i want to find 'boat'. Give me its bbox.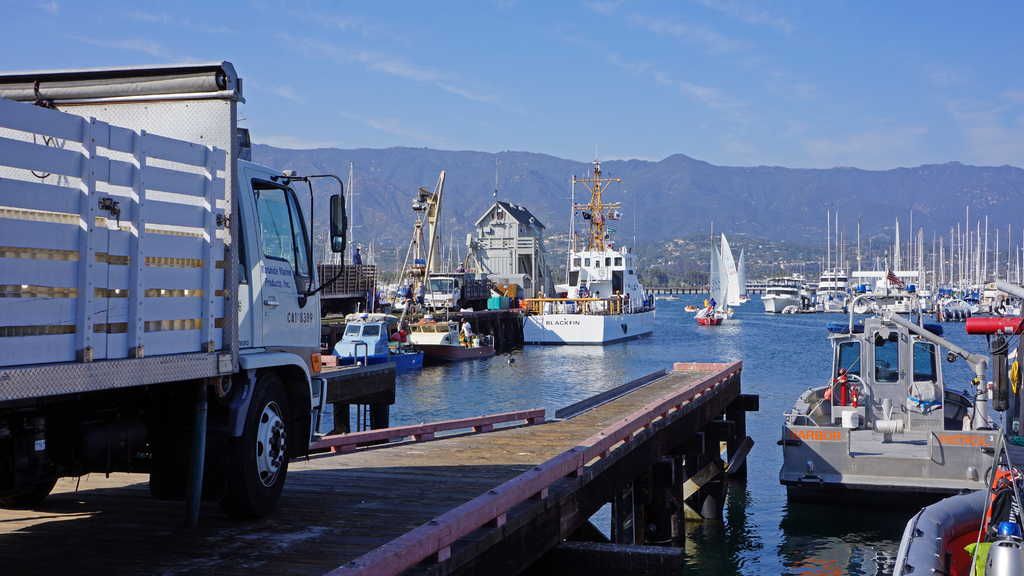
region(519, 138, 650, 345).
